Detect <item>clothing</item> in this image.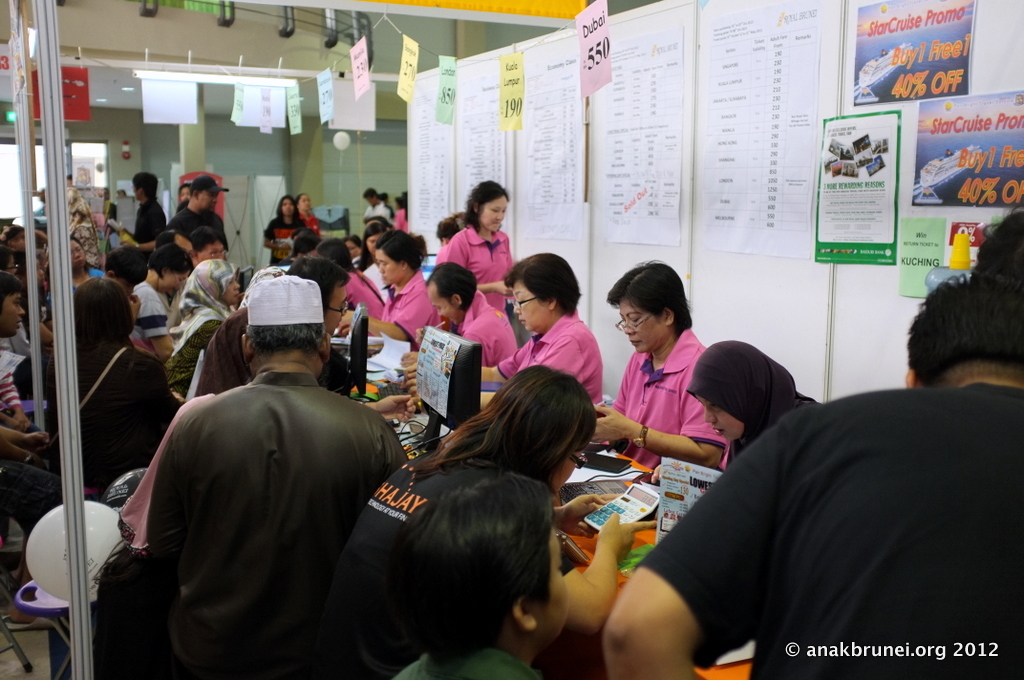
Detection: [left=260, top=211, right=304, bottom=267].
